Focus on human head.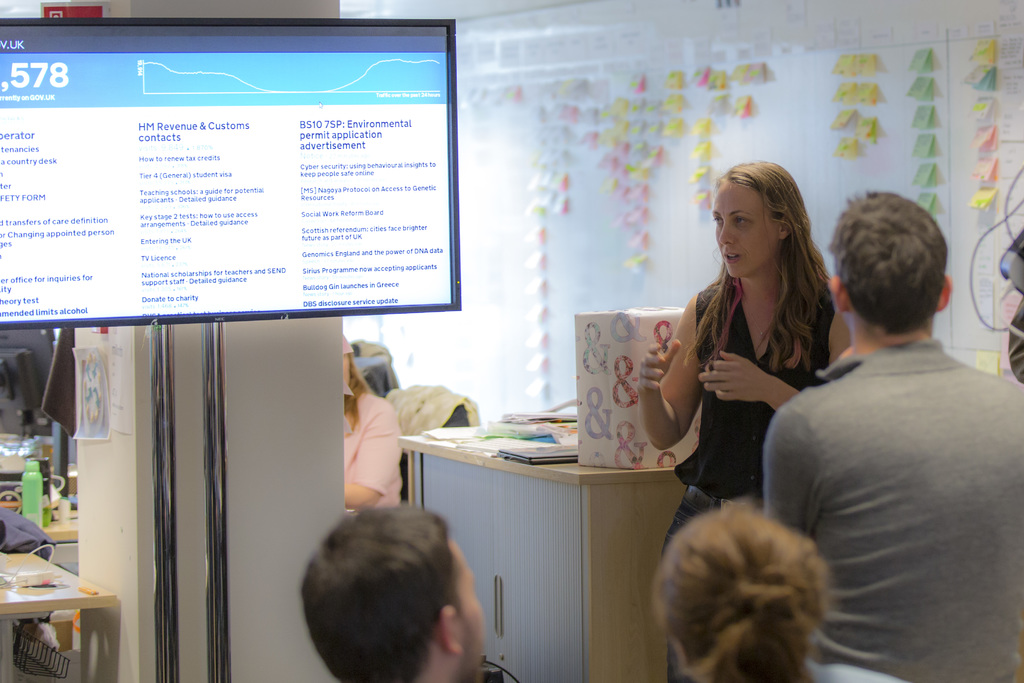
Focused at pyautogui.locateOnScreen(283, 533, 483, 682).
